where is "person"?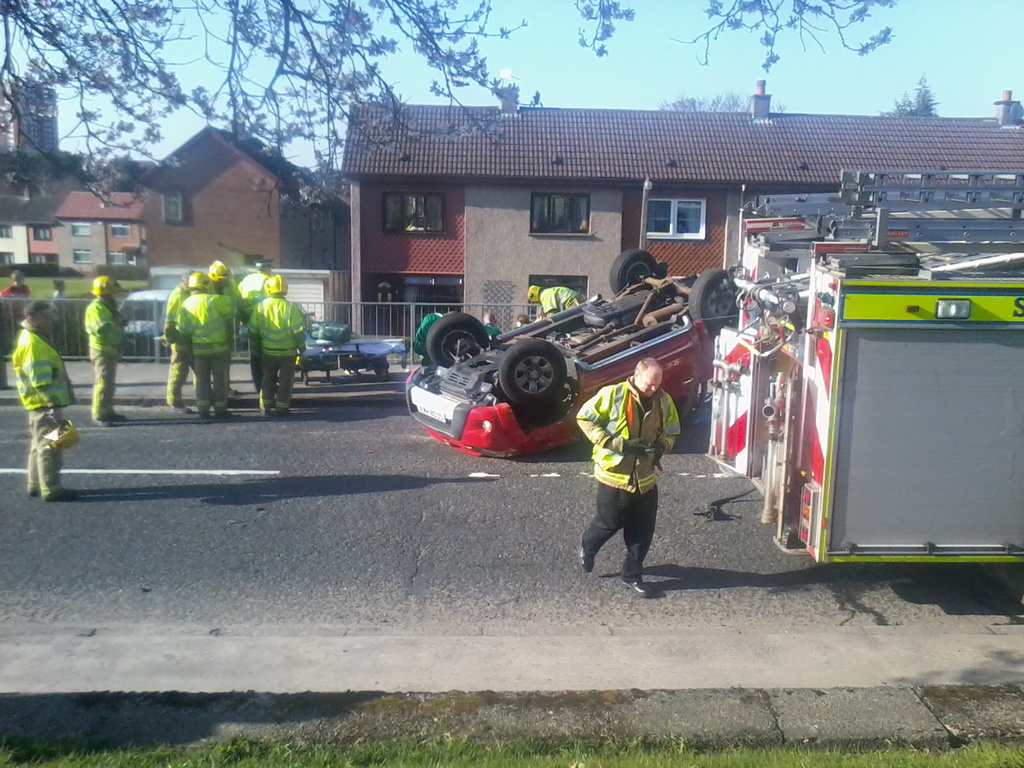
{"left": 527, "top": 285, "right": 589, "bottom": 312}.
